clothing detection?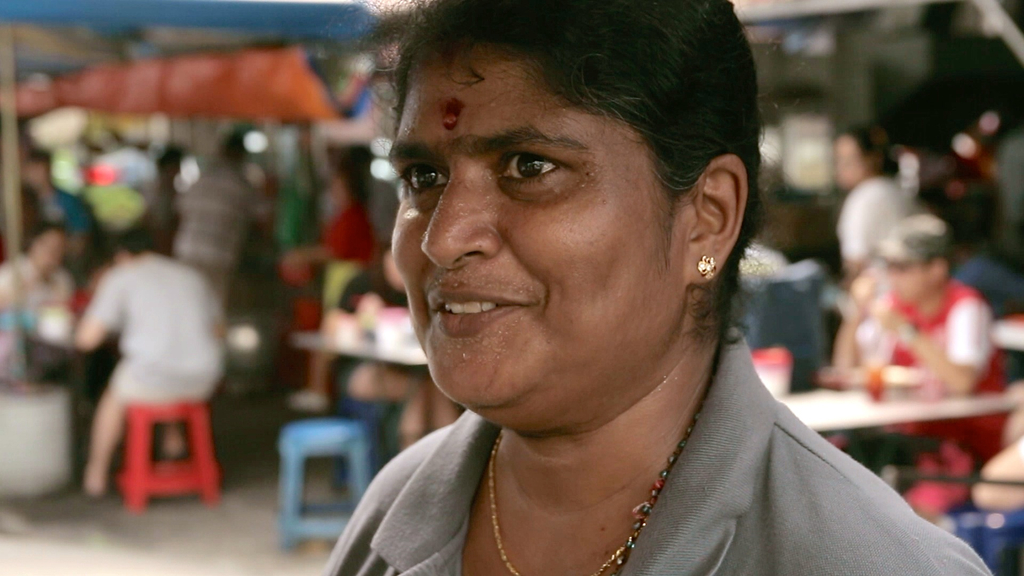
859/268/1009/471
